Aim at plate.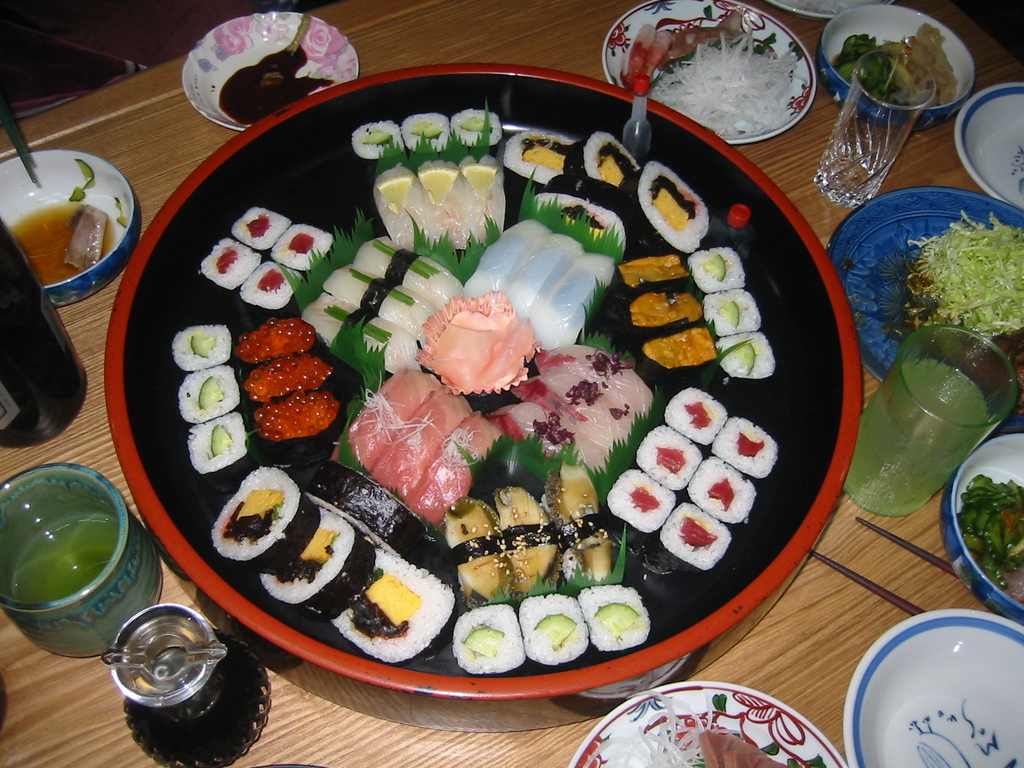
Aimed at 853:610:1020:767.
